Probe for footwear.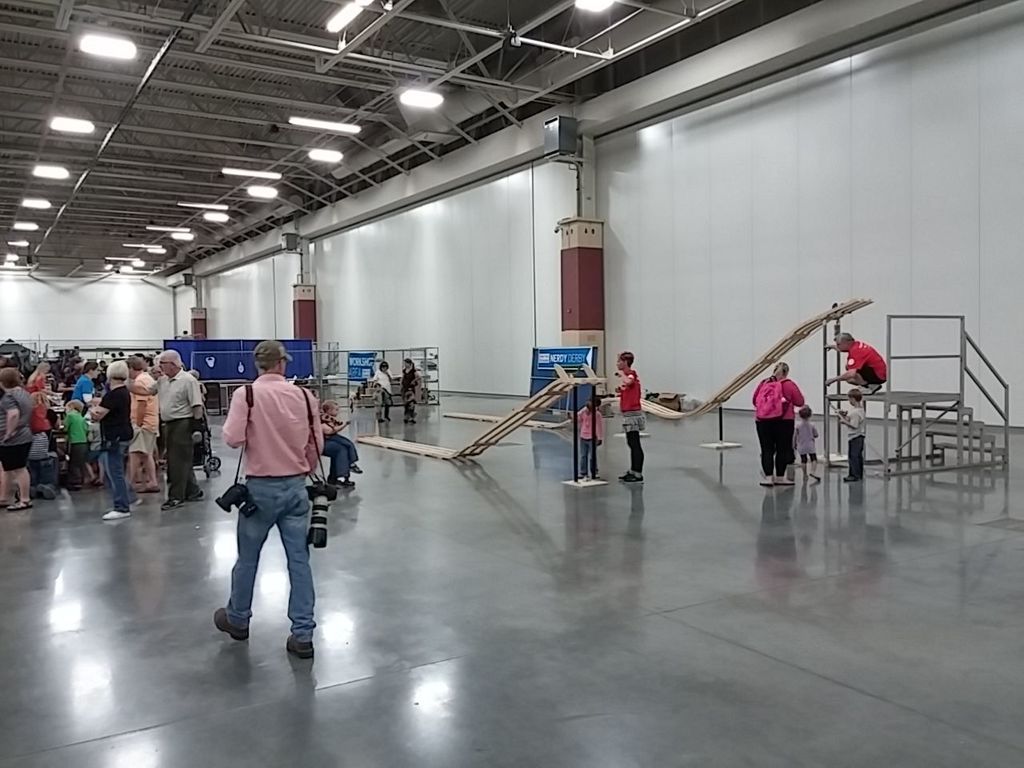
Probe result: (8, 502, 34, 512).
